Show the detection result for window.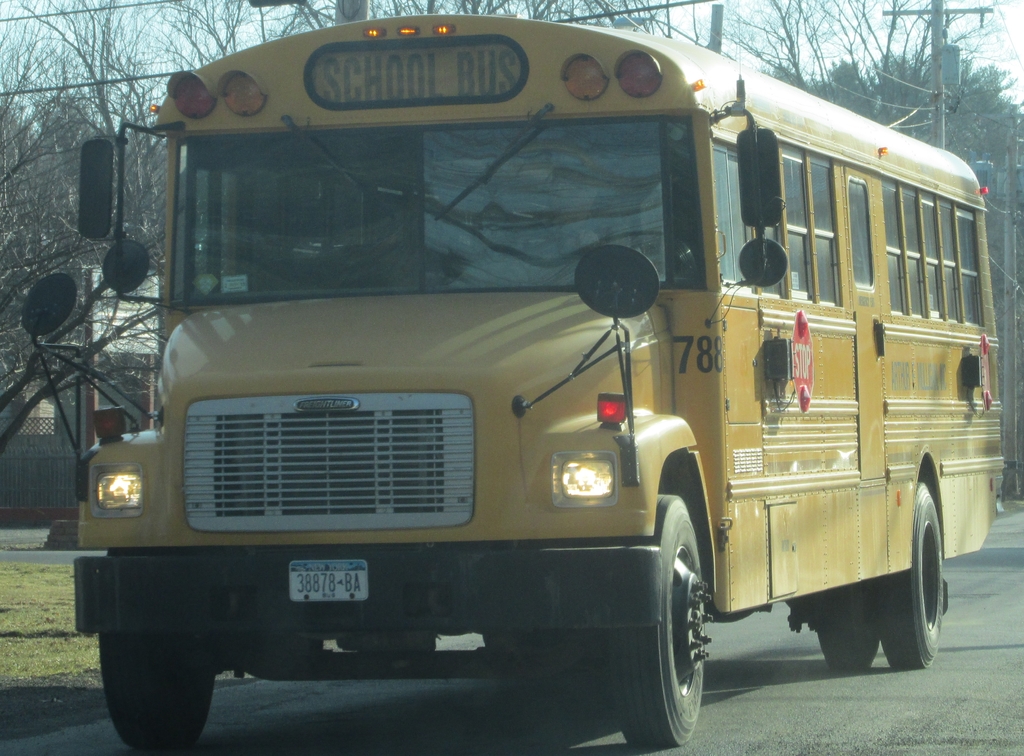
bbox=[779, 147, 844, 304].
